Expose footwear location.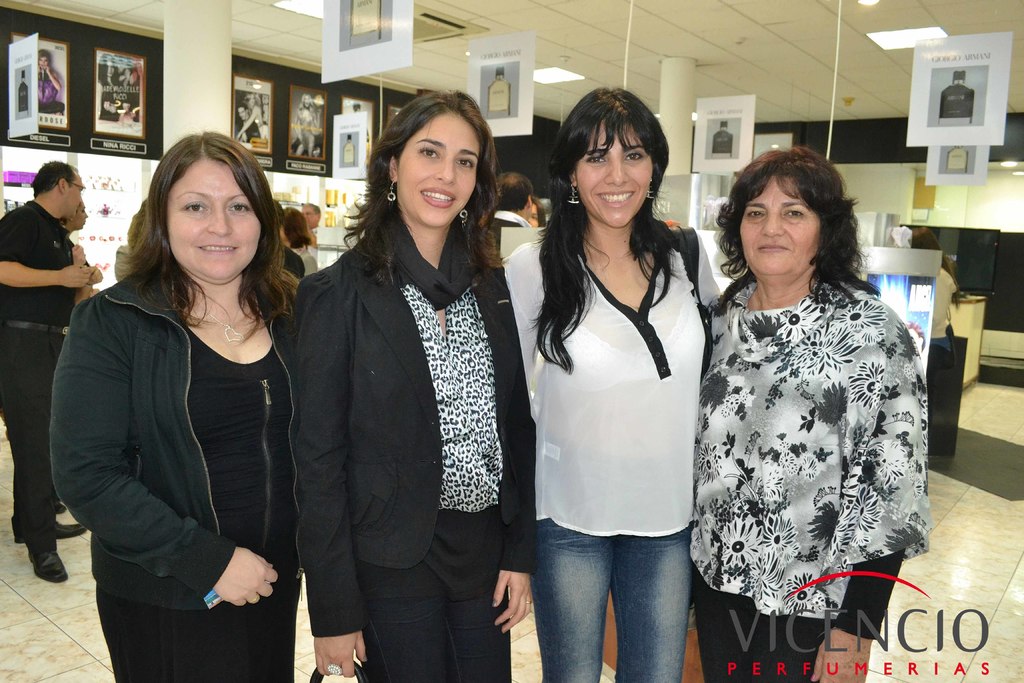
Exposed at {"left": 28, "top": 544, "right": 74, "bottom": 583}.
